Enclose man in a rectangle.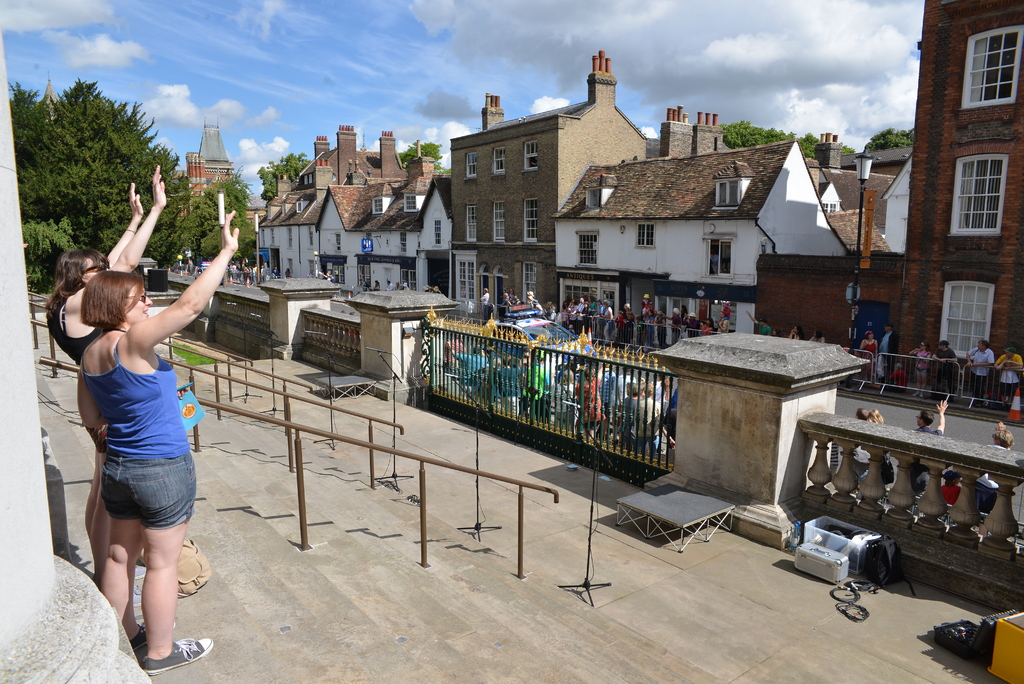
l=879, t=320, r=902, b=384.
